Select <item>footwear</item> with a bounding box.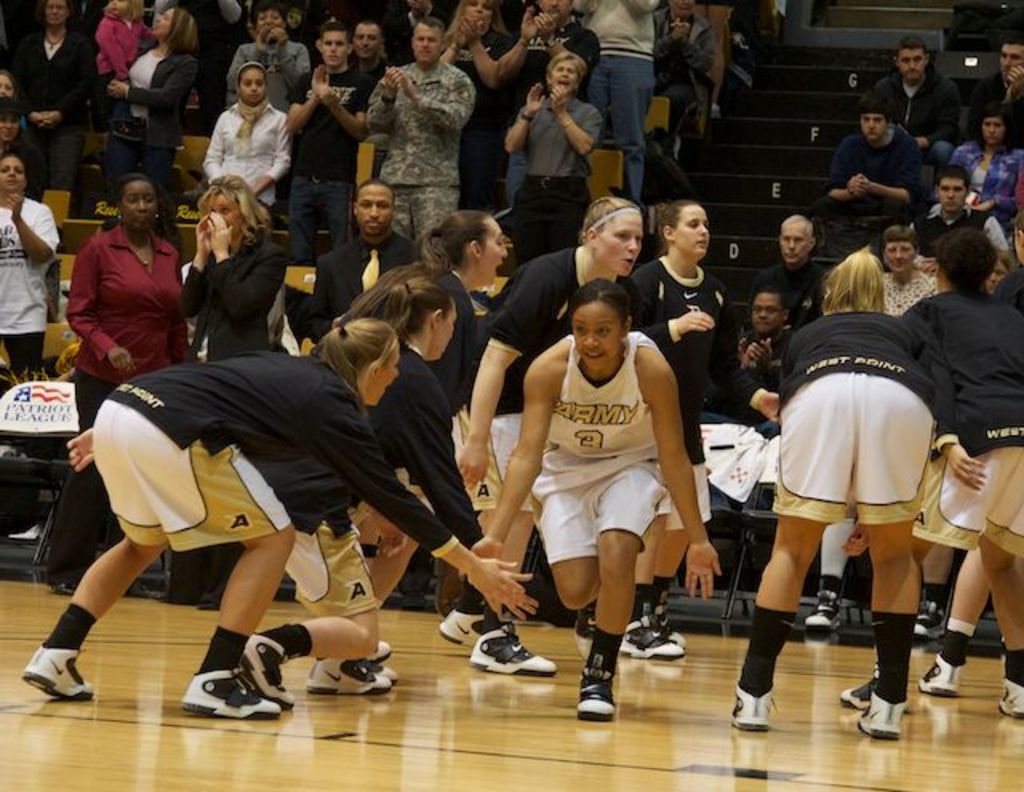
[48,579,77,598].
